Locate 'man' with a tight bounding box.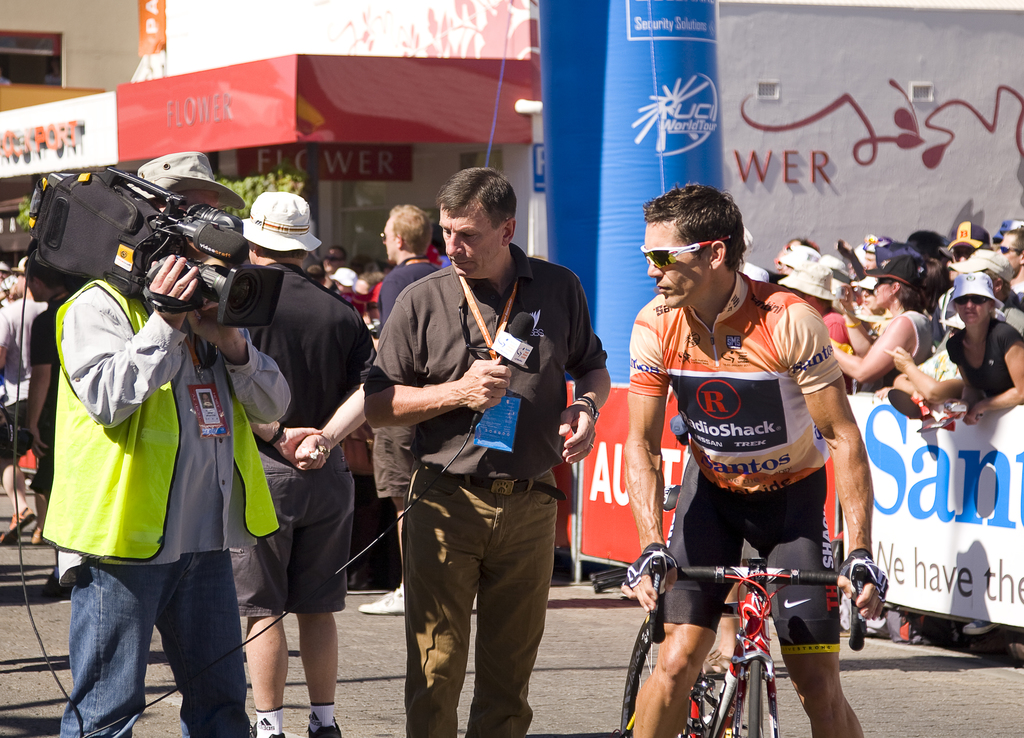
Rect(230, 188, 380, 737).
